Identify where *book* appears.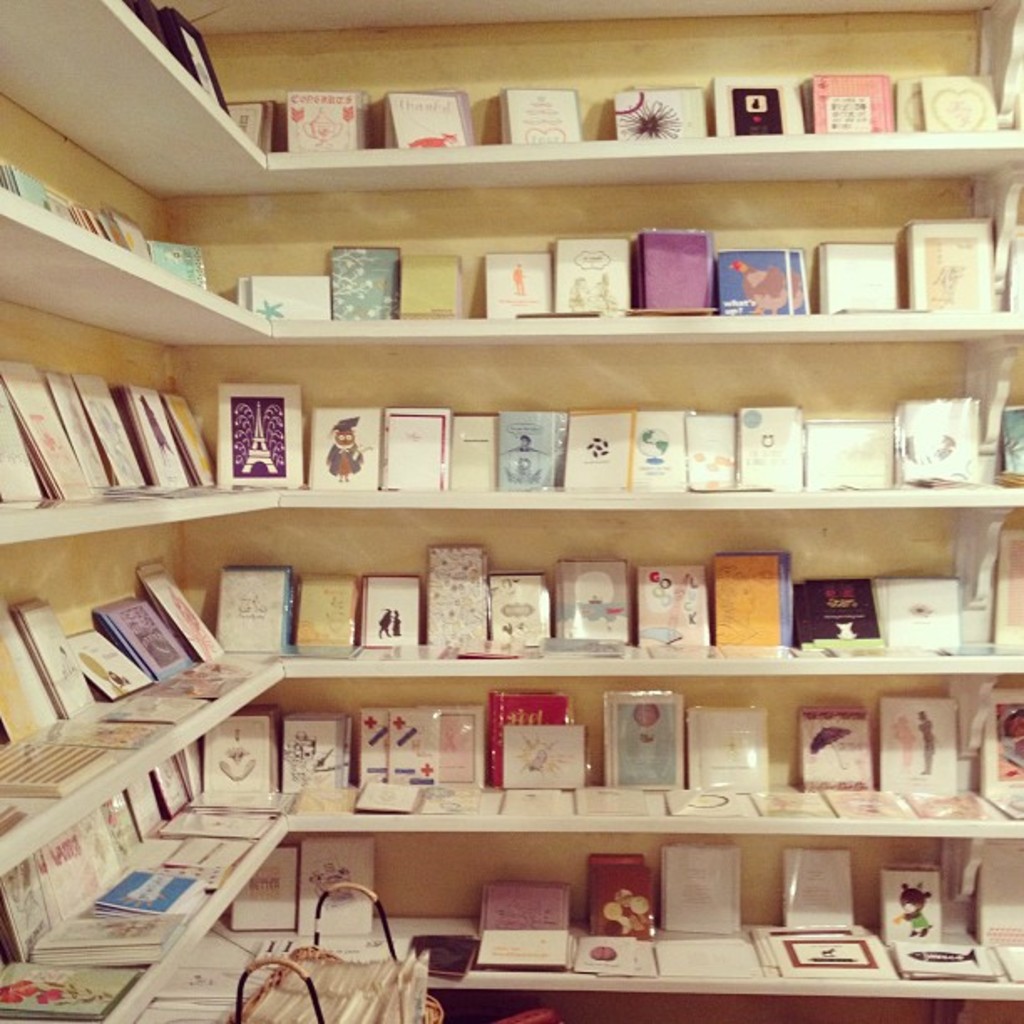
Appears at Rect(234, 857, 288, 934).
